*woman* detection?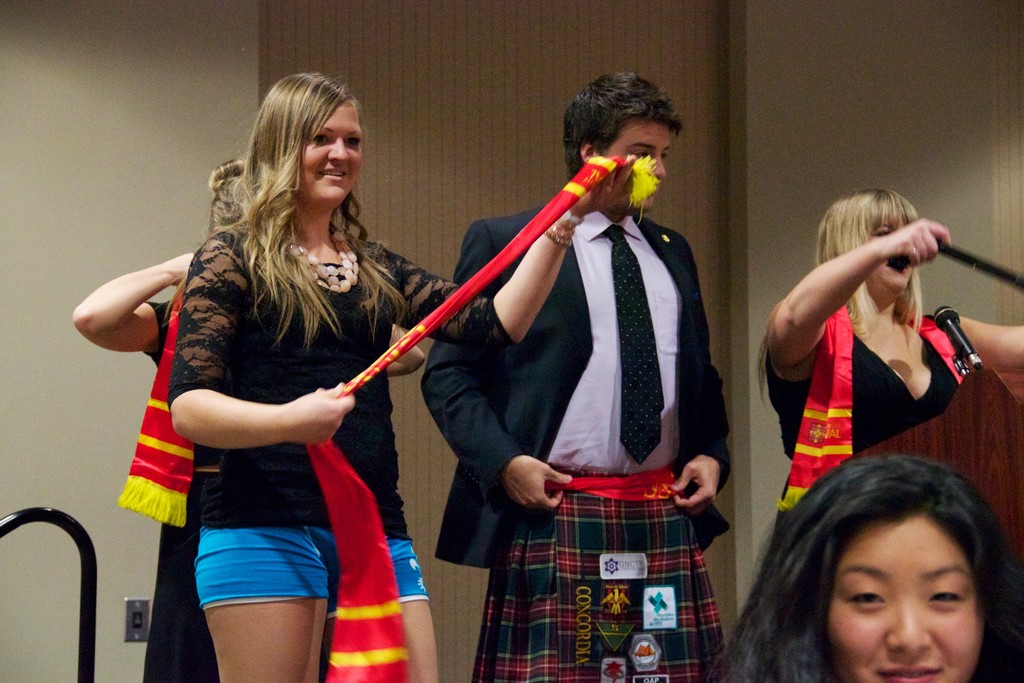
BBox(68, 160, 264, 682)
